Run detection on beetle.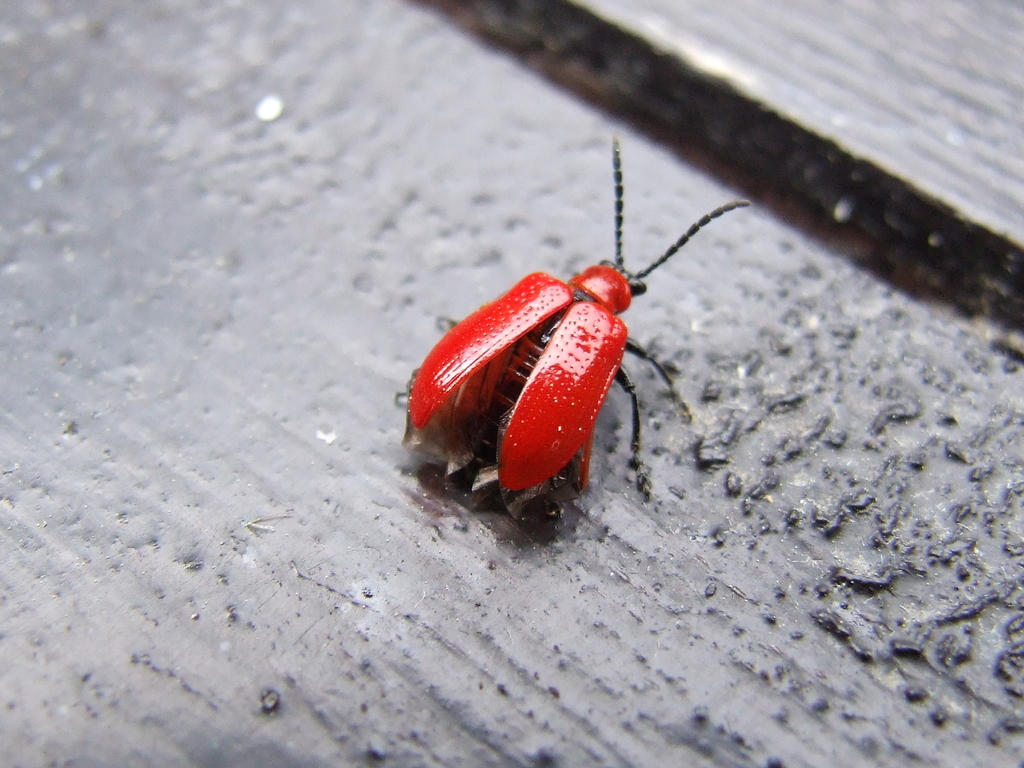
Result: bbox=[403, 154, 774, 520].
